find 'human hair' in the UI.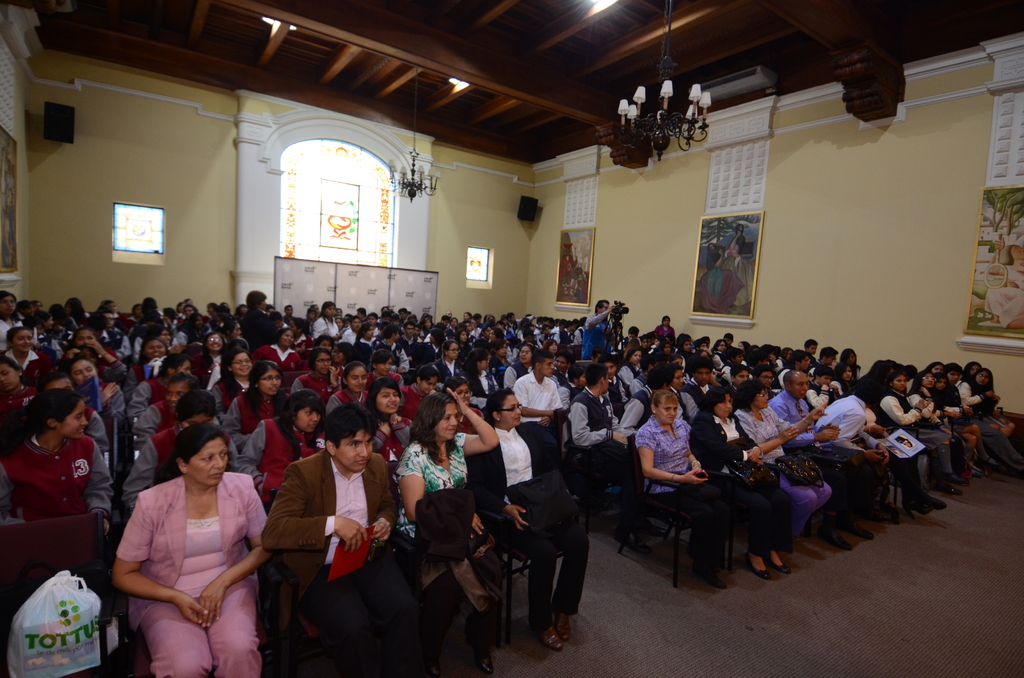
UI element at pyautogui.locateOnScreen(925, 359, 940, 367).
